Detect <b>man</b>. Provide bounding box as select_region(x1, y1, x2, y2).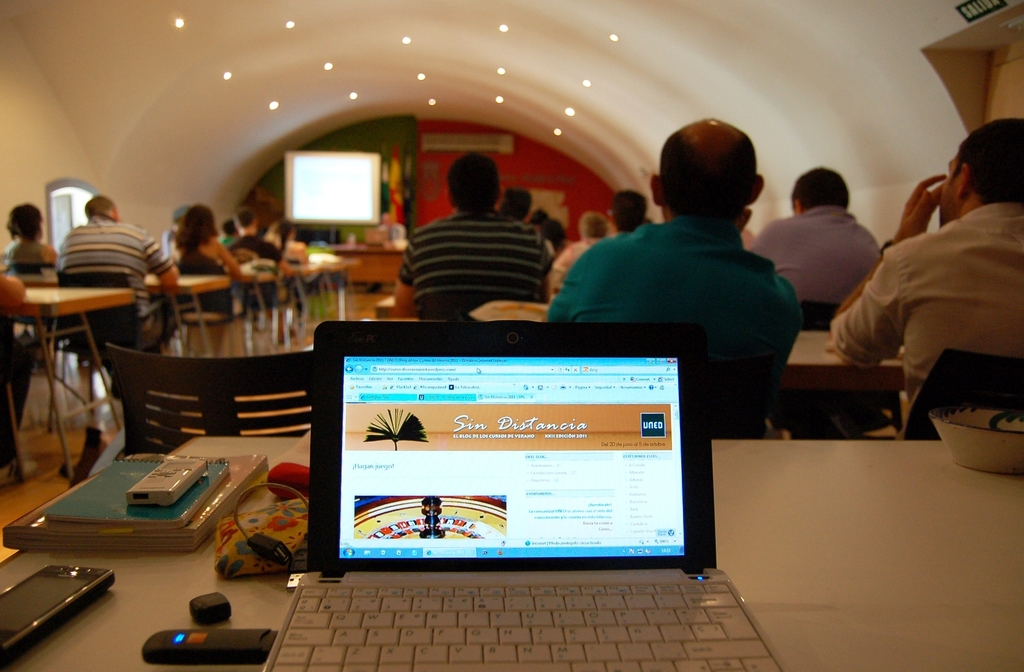
select_region(552, 132, 825, 425).
